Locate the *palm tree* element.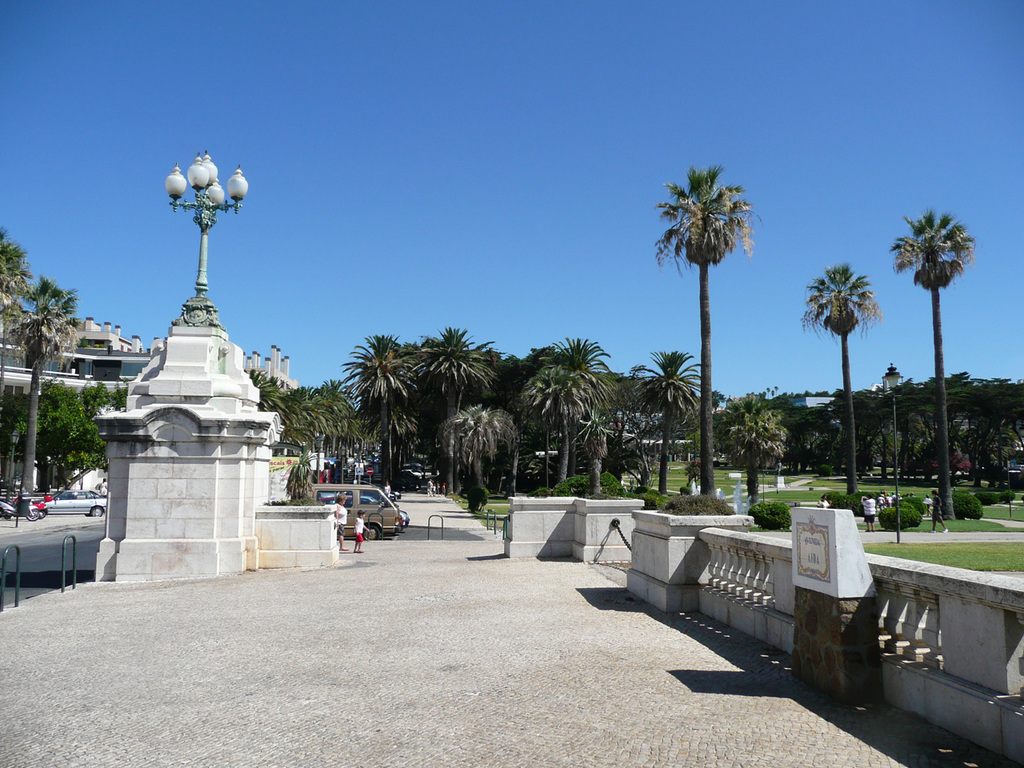
Element bbox: pyautogui.locateOnScreen(627, 342, 710, 499).
